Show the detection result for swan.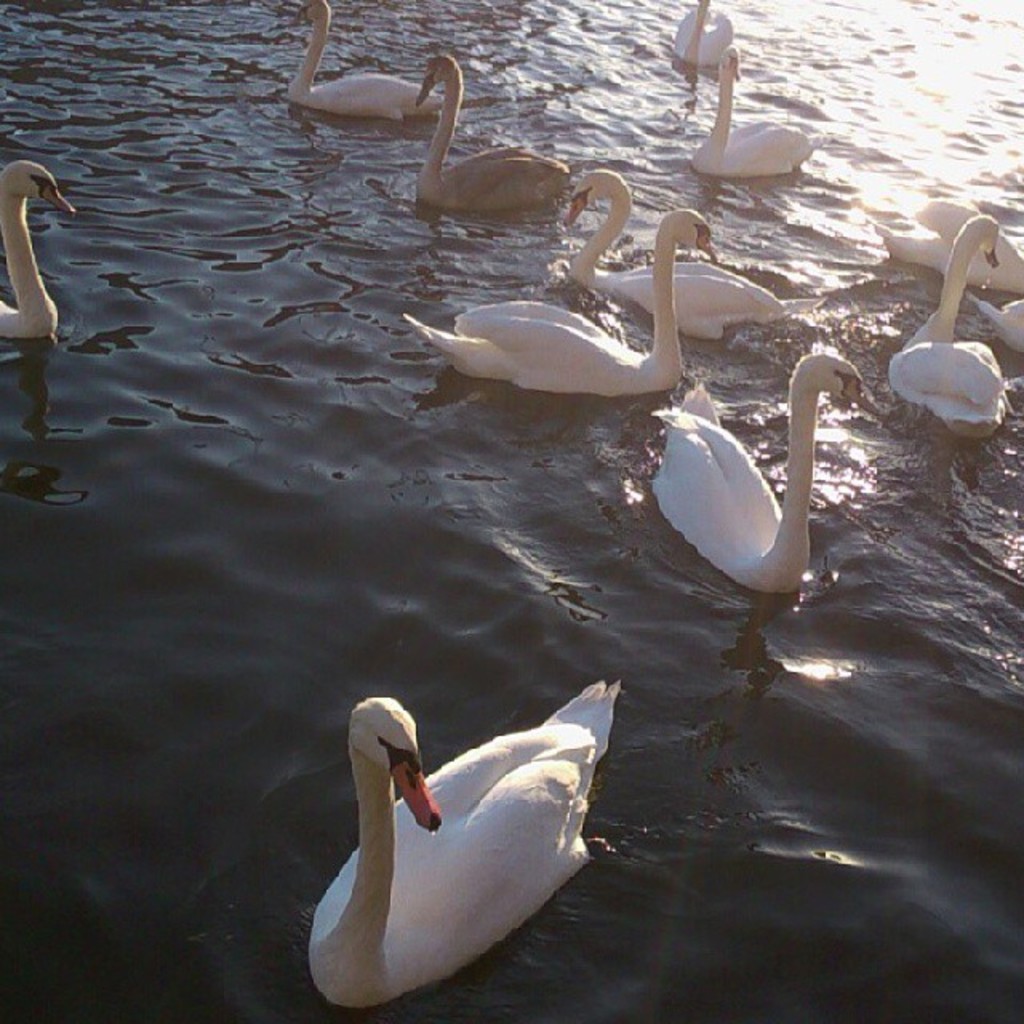
select_region(686, 40, 816, 181).
